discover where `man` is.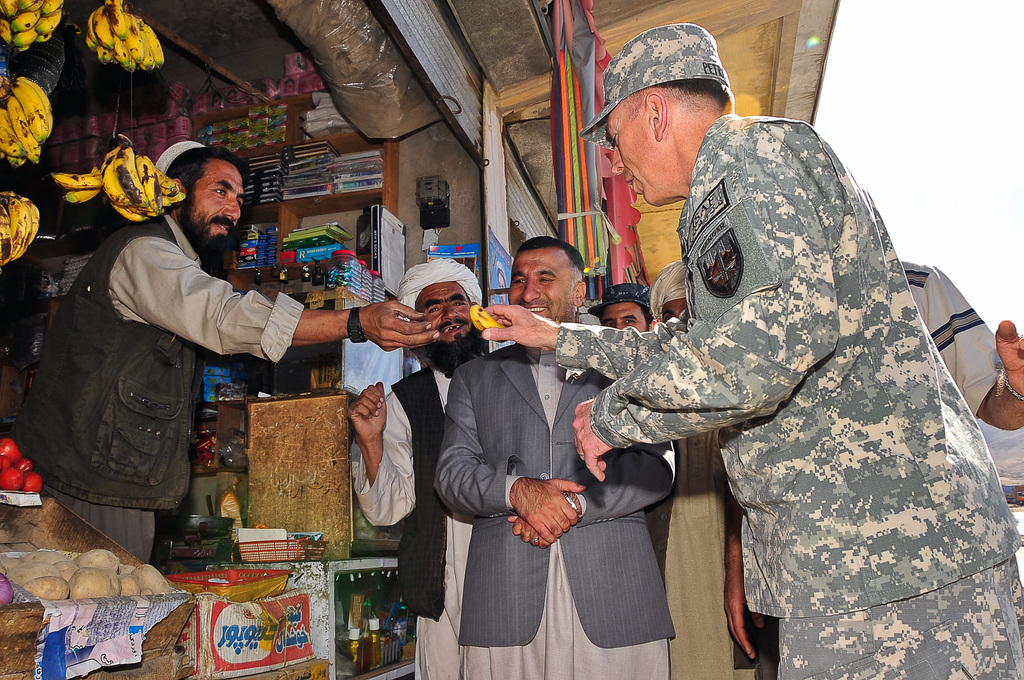
Discovered at 886, 247, 1023, 432.
